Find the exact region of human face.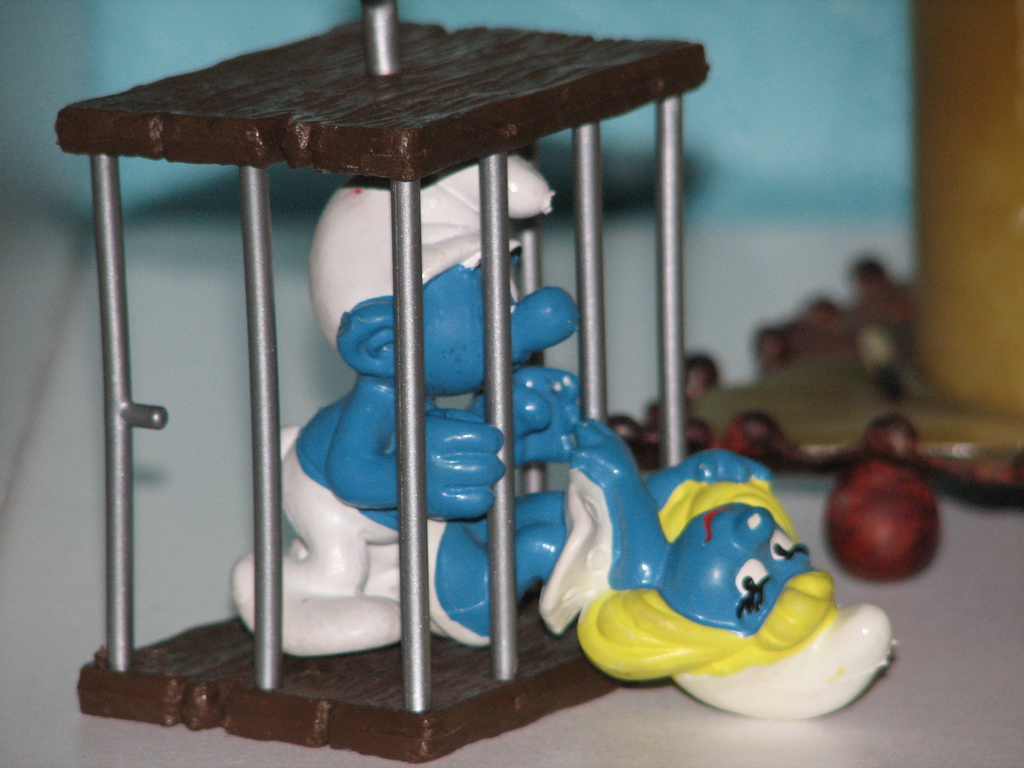
Exact region: box=[676, 506, 820, 636].
